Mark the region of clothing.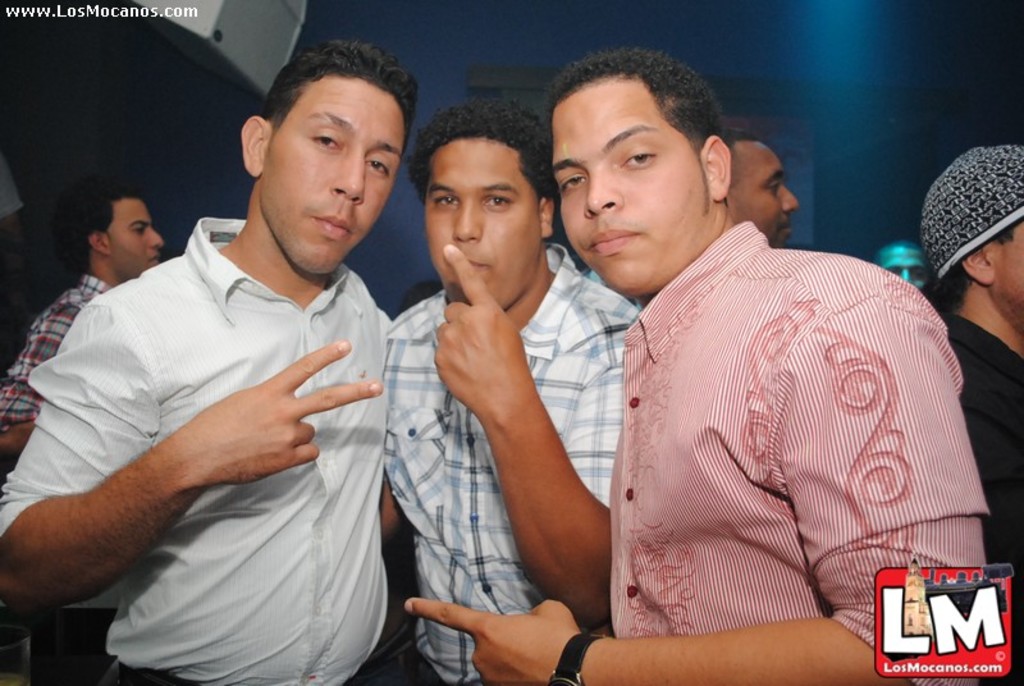
Region: l=547, t=207, r=987, b=631.
